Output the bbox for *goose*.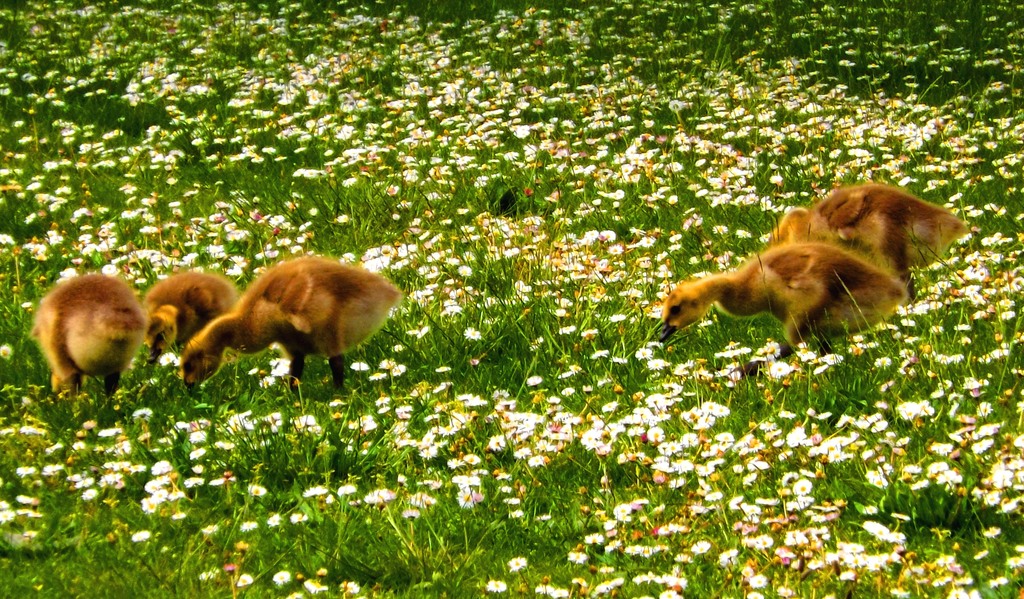
box=[34, 271, 148, 410].
